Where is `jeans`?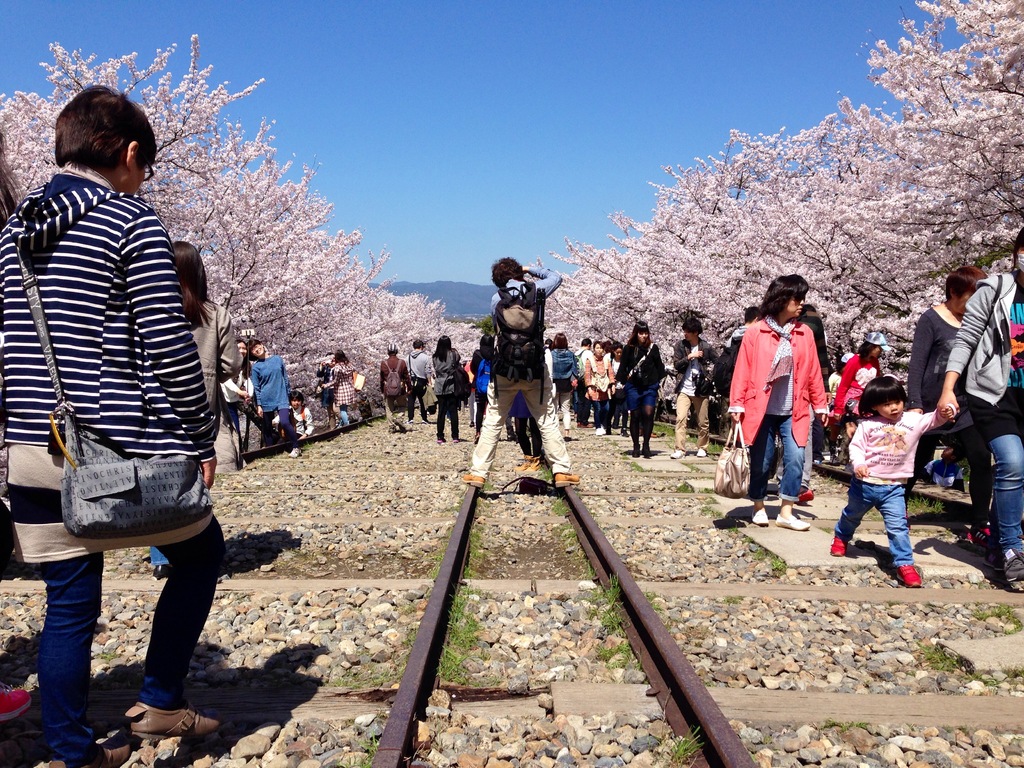
[152, 547, 169, 567].
